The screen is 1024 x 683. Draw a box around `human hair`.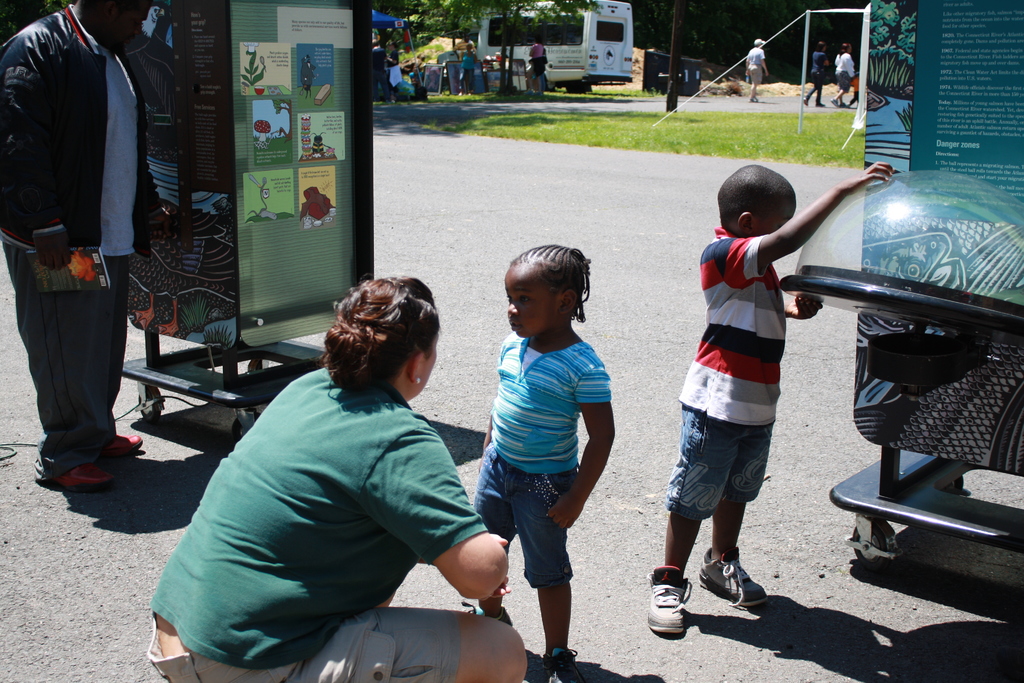
bbox(714, 160, 794, 234).
